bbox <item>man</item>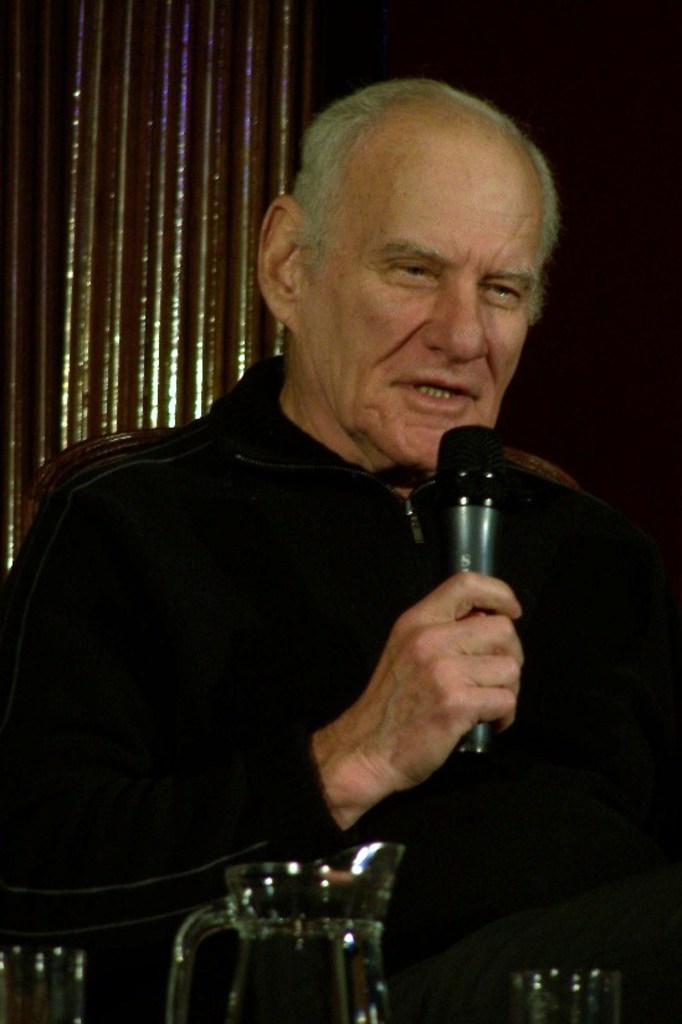
[0, 75, 681, 1022]
